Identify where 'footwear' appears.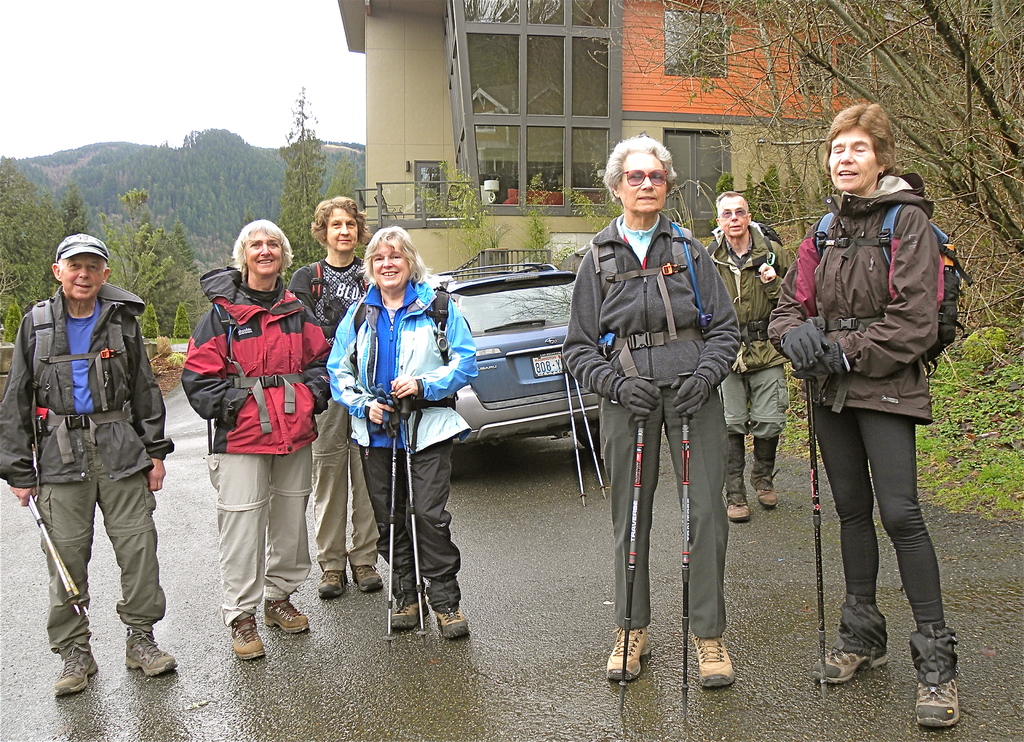
Appears at bbox=(427, 608, 472, 638).
